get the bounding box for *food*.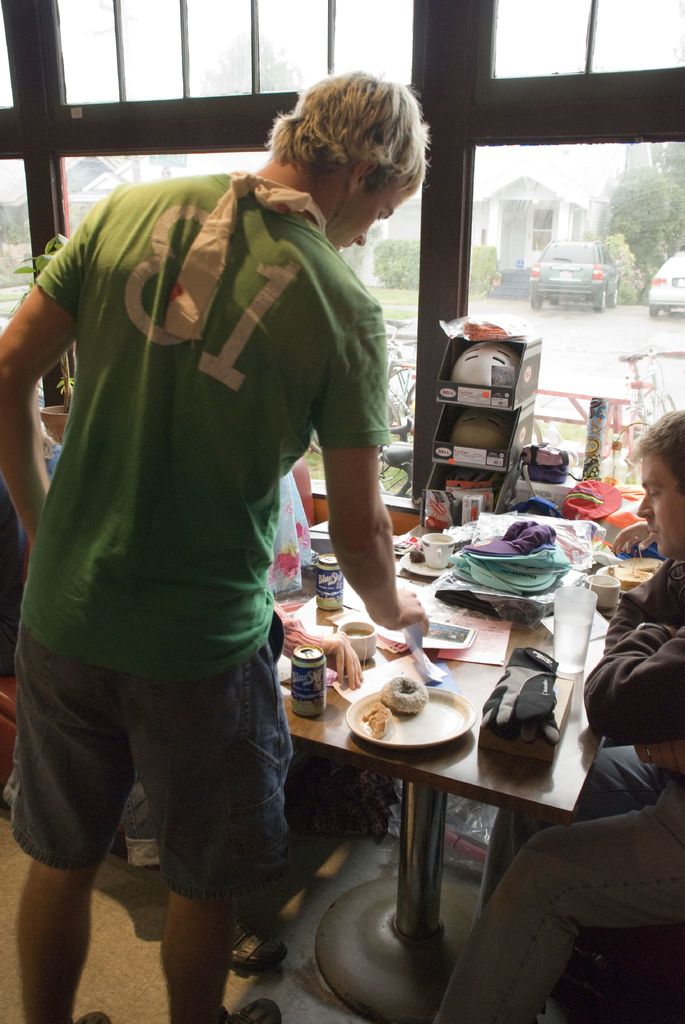
359:701:394:743.
